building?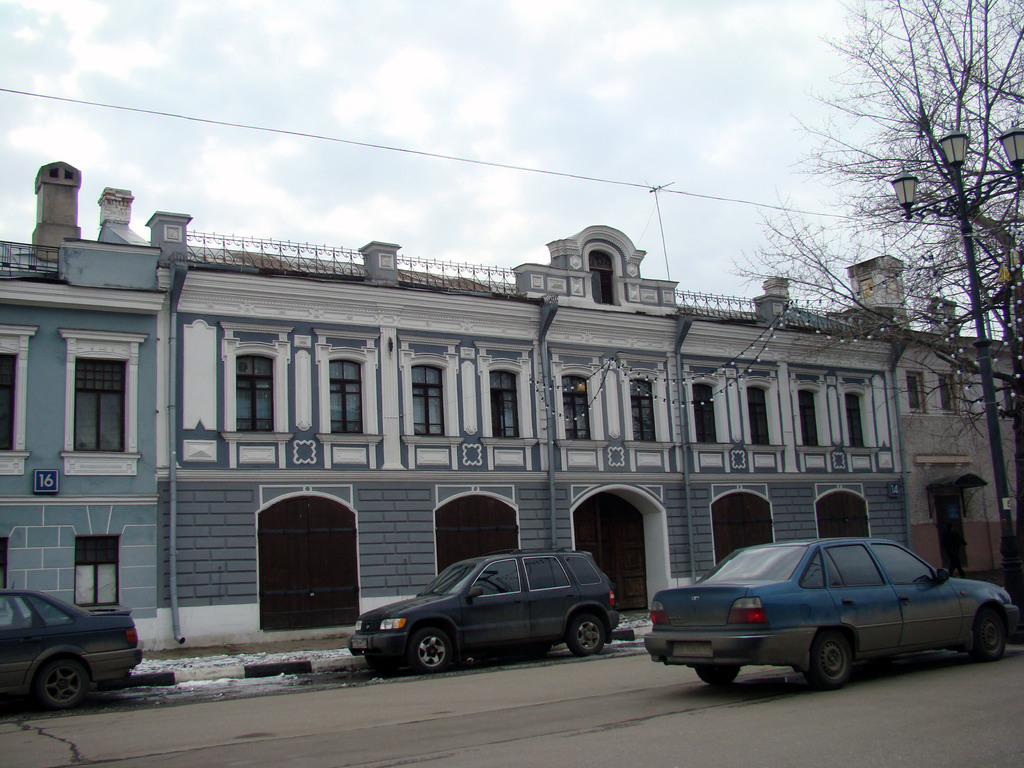
x1=859, y1=257, x2=1011, y2=576
